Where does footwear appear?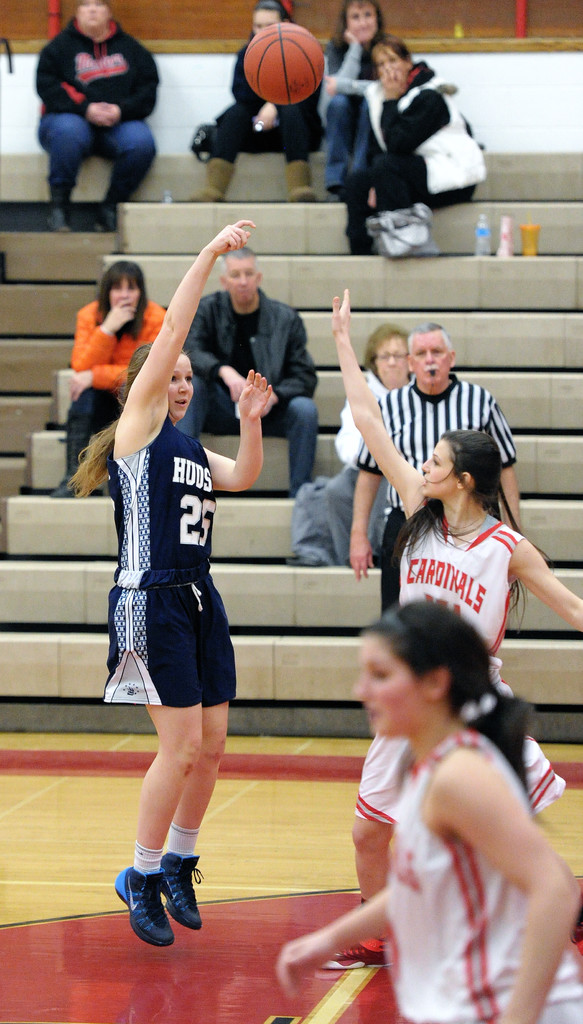
Appears at rect(287, 159, 315, 200).
